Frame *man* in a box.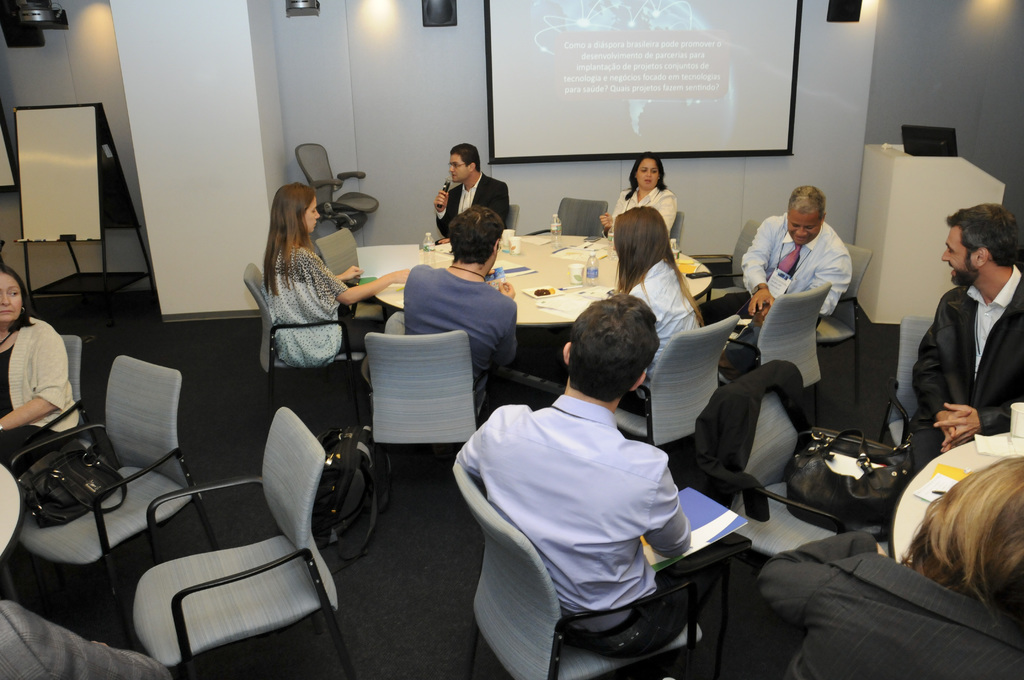
Rect(430, 141, 509, 246).
